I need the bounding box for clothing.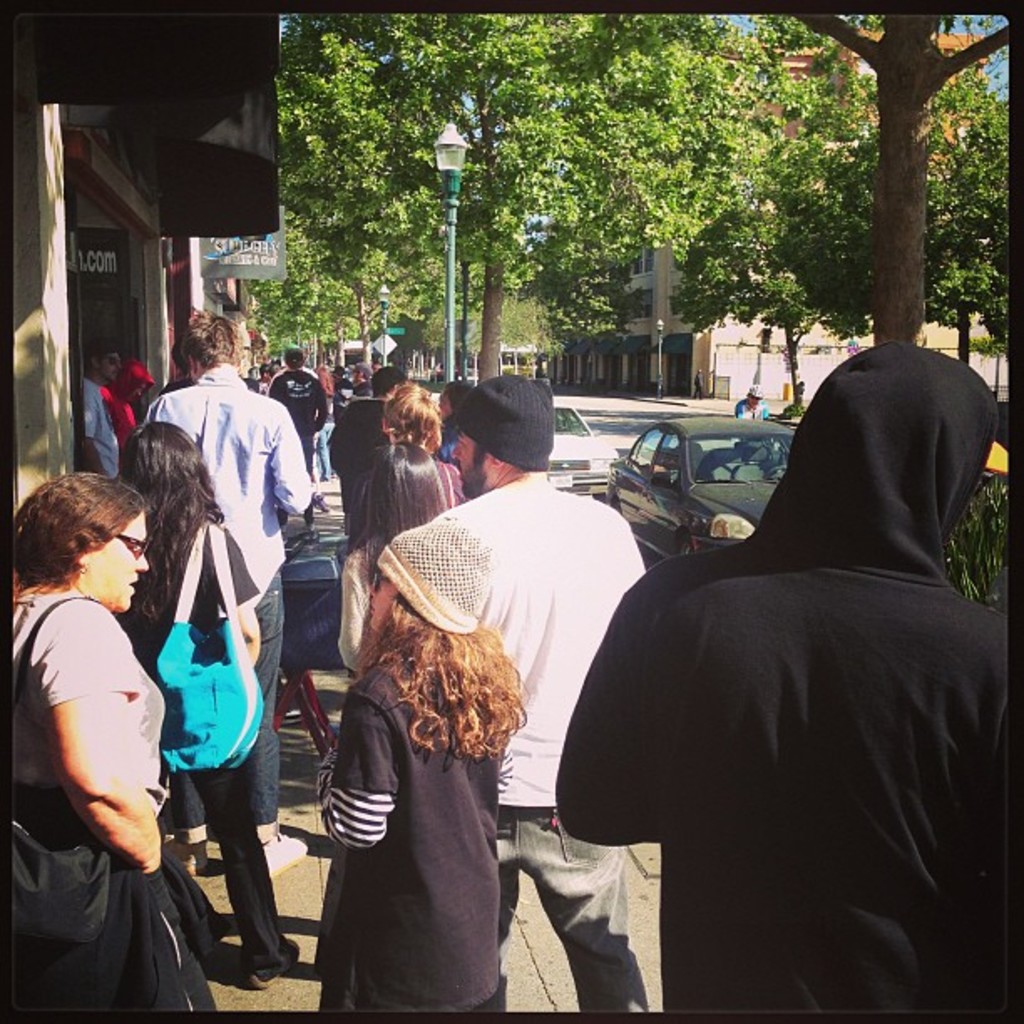
Here it is: <box>149,370,306,828</box>.
